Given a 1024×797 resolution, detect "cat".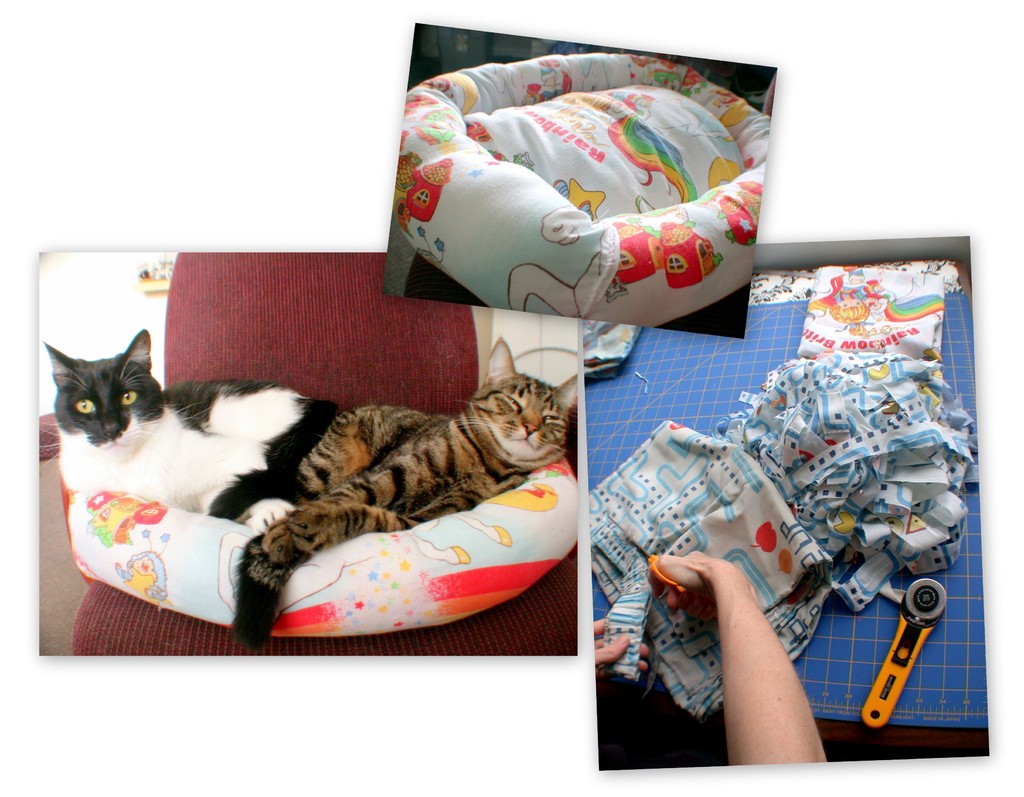
x1=229, y1=343, x2=579, y2=664.
